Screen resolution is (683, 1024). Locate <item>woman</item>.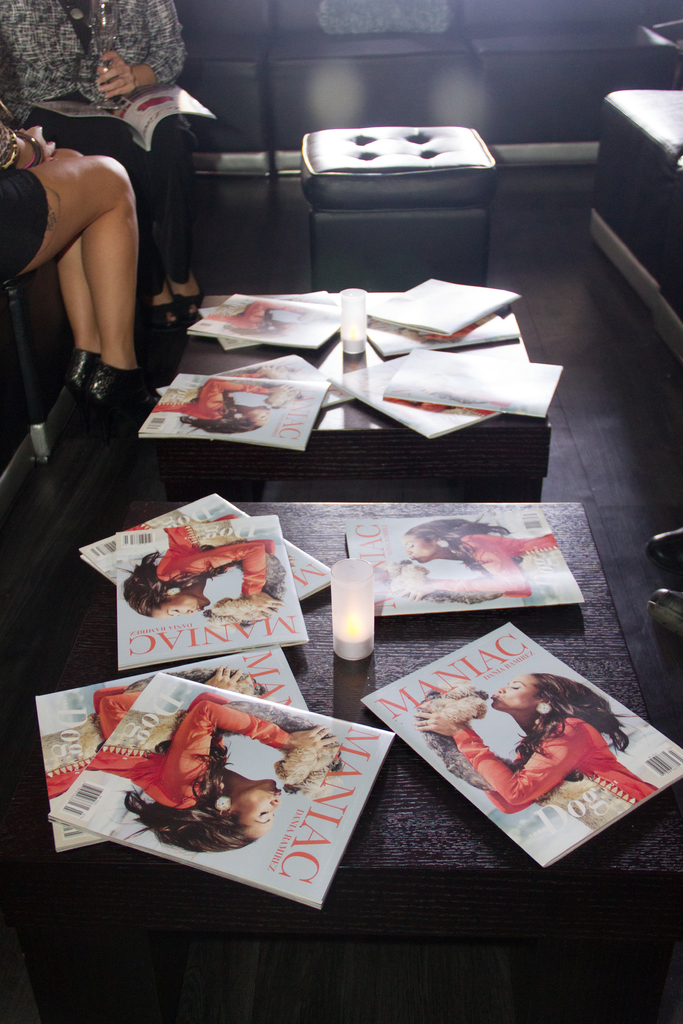
pyautogui.locateOnScreen(441, 666, 641, 847).
